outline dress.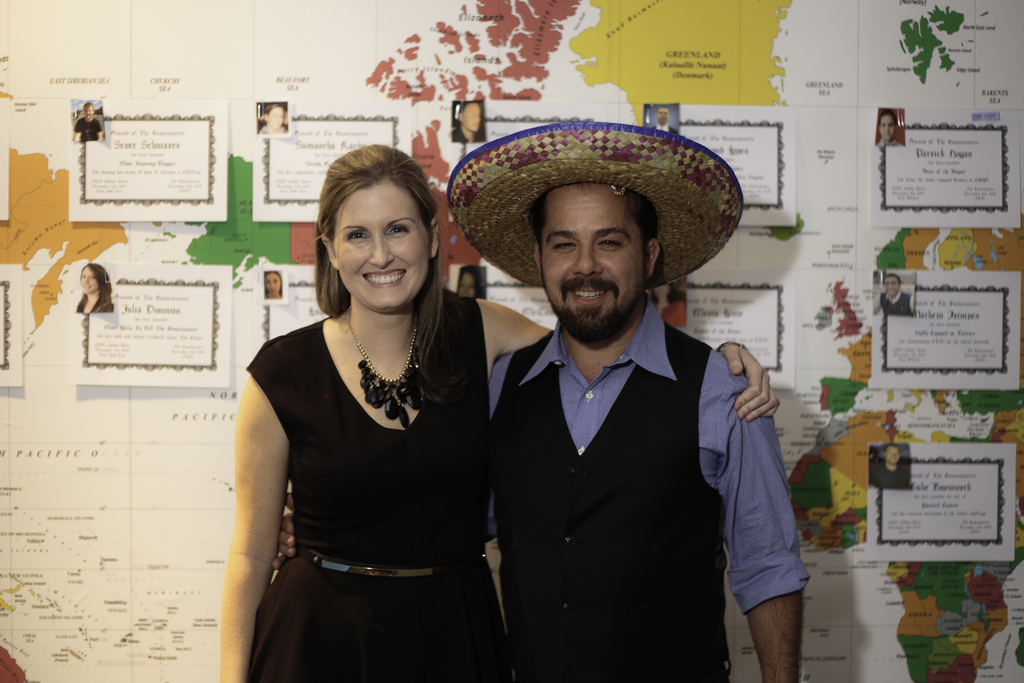
Outline: x1=244, y1=285, x2=513, y2=682.
